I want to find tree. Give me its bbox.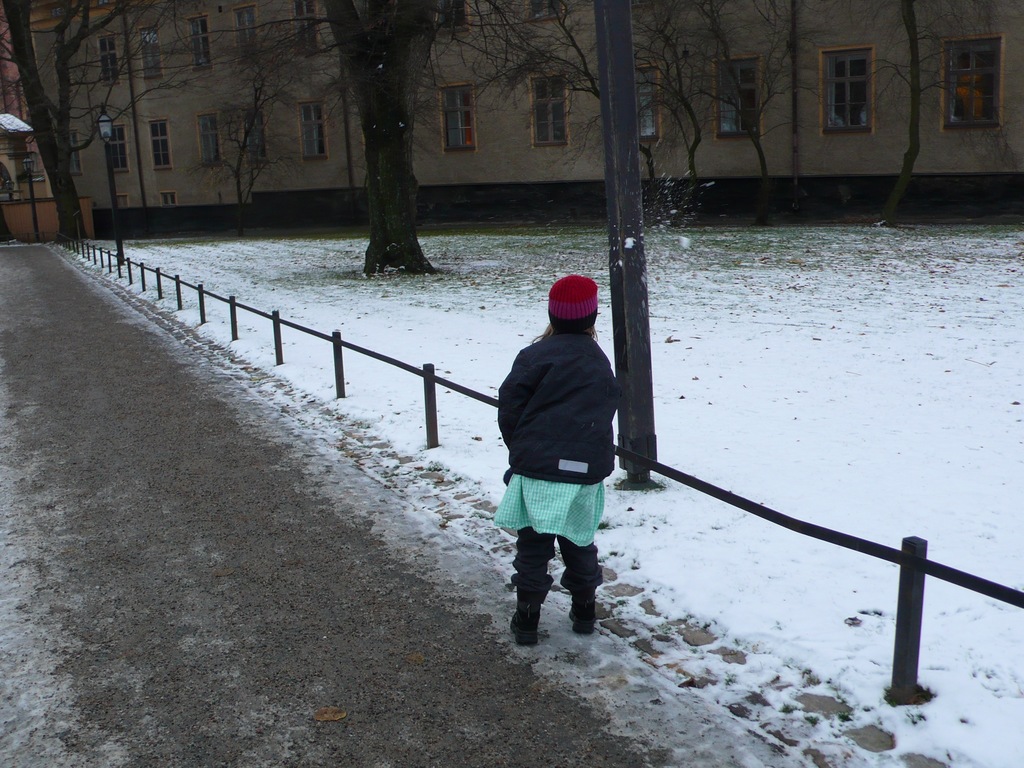
l=191, t=49, r=304, b=255.
